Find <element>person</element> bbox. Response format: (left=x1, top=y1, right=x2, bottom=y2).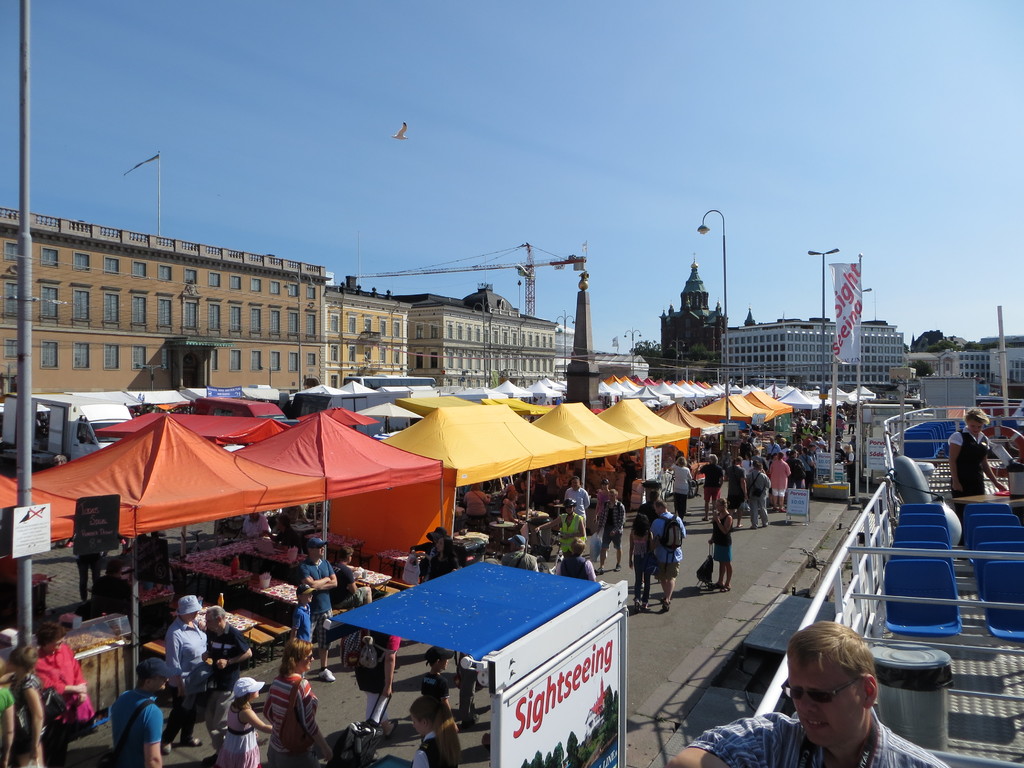
(left=698, top=452, right=727, bottom=524).
